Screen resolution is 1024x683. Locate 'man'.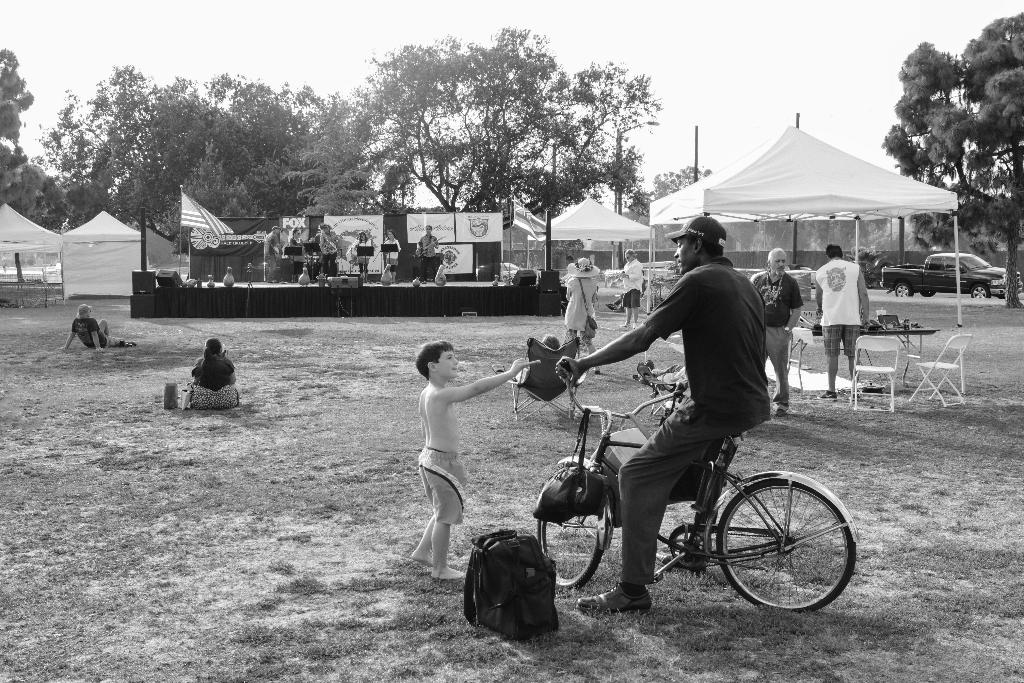
bbox=(412, 222, 444, 281).
